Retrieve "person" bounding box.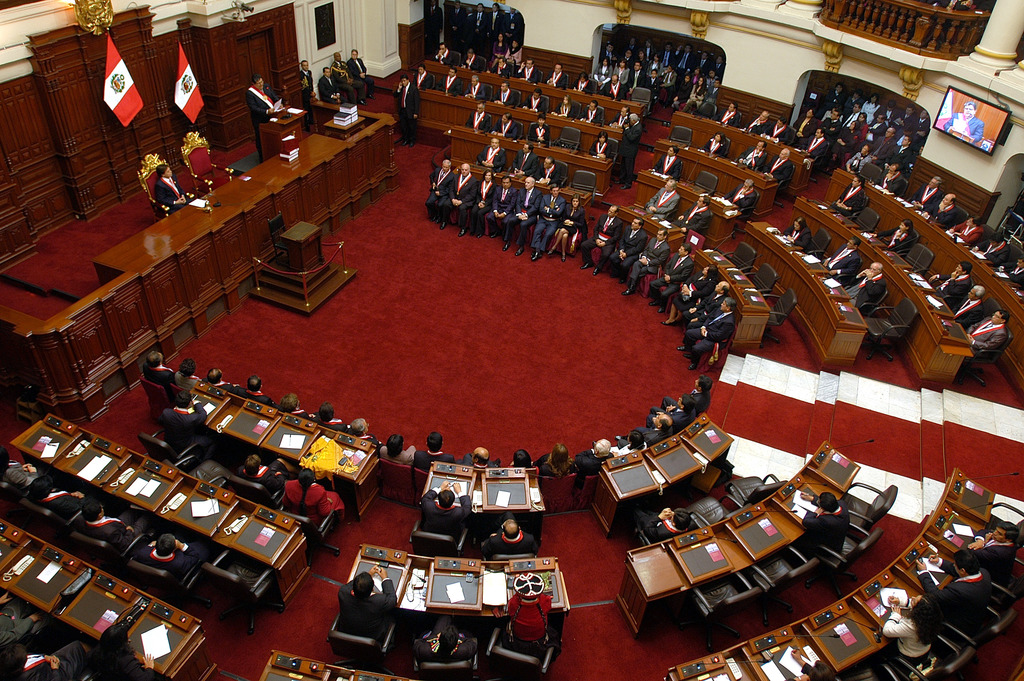
Bounding box: <bbox>426, 159, 454, 229</bbox>.
